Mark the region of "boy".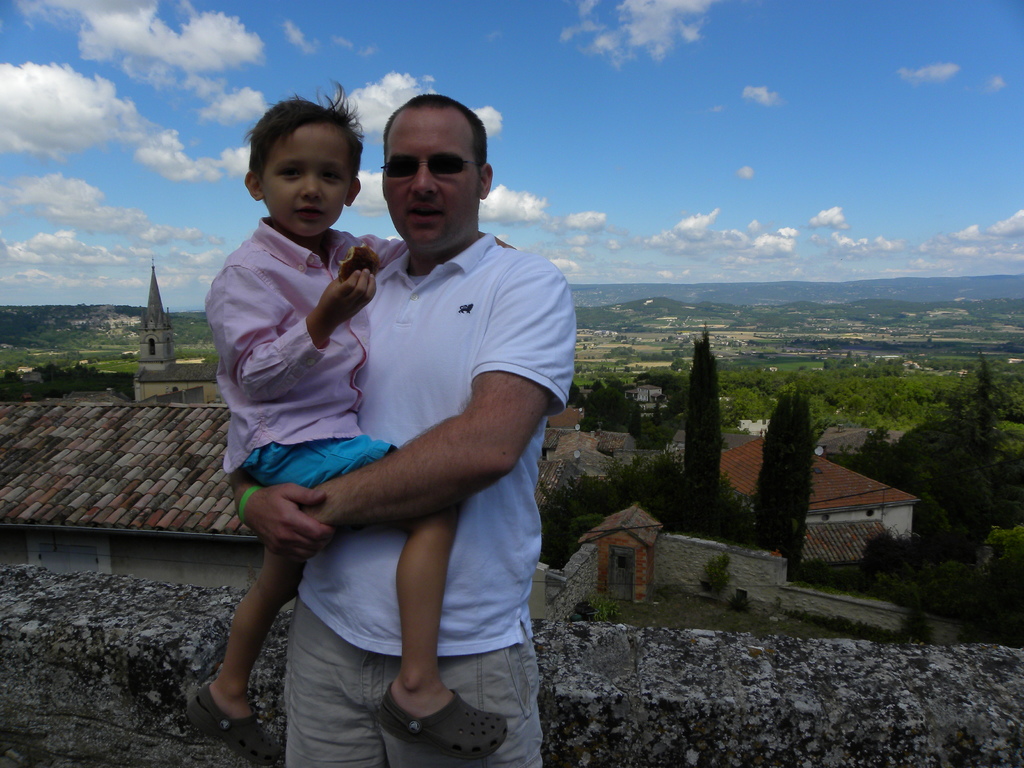
Region: left=188, top=74, right=516, bottom=767.
